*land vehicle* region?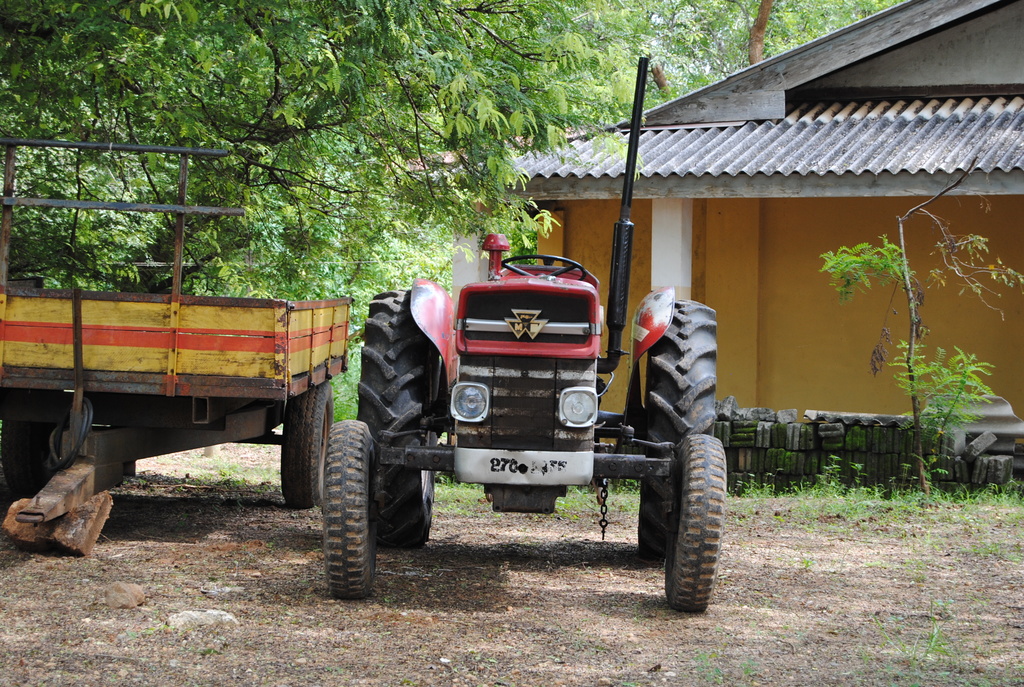
<box>337,249,735,608</box>
